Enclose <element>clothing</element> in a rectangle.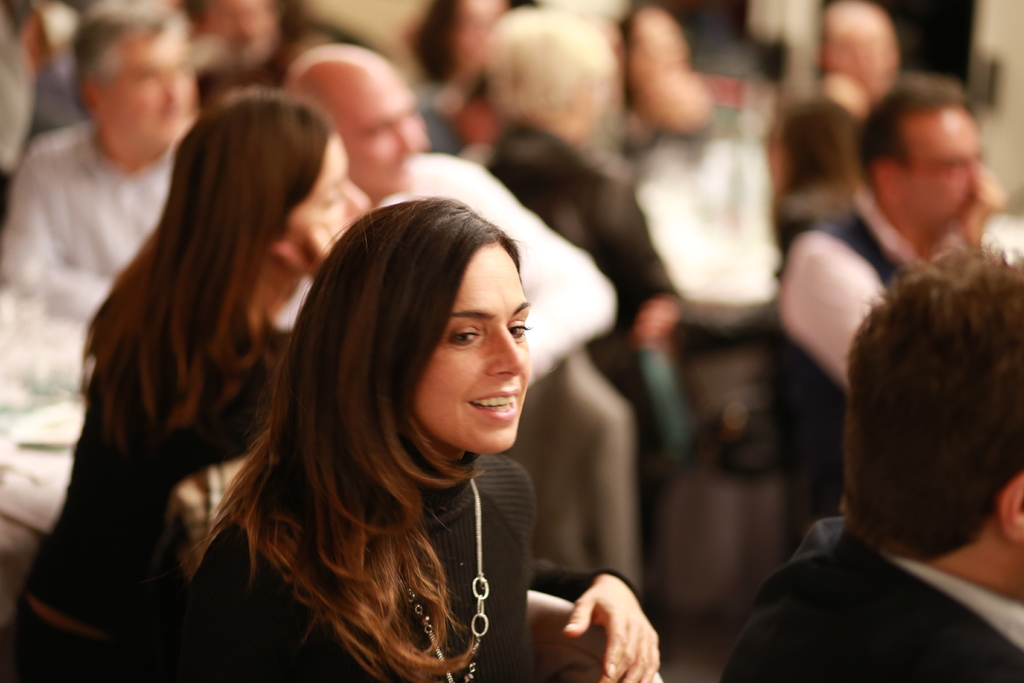
<bbox>0, 120, 232, 543</bbox>.
